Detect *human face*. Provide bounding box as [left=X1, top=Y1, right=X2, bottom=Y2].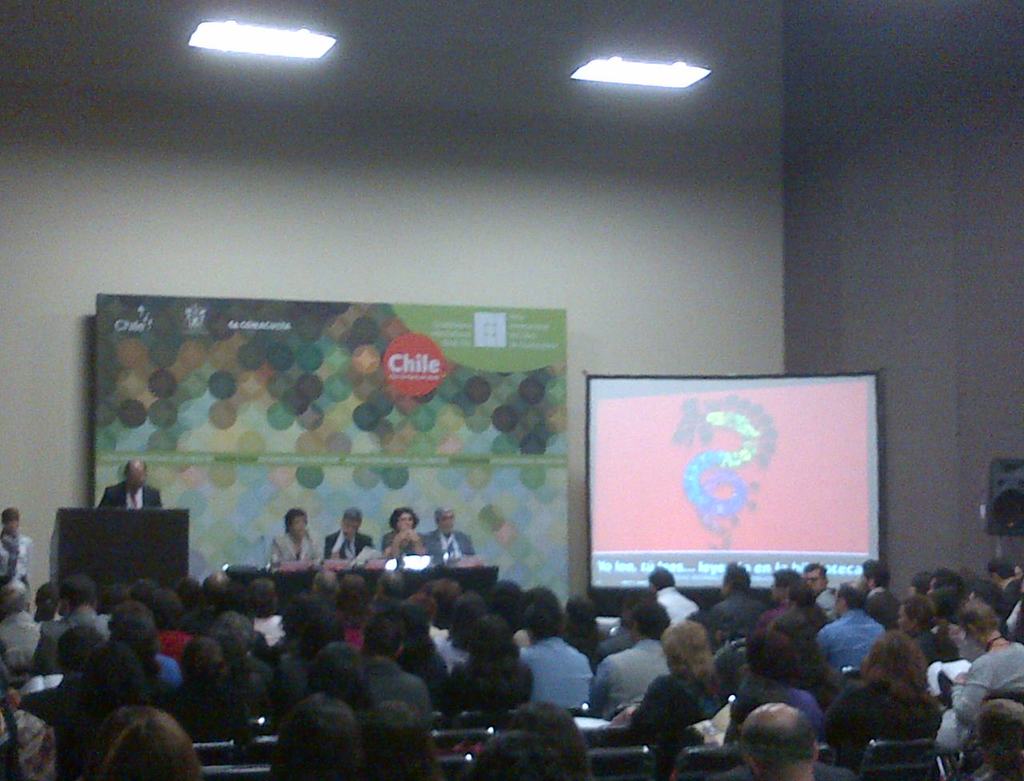
[left=801, top=567, right=822, bottom=588].
